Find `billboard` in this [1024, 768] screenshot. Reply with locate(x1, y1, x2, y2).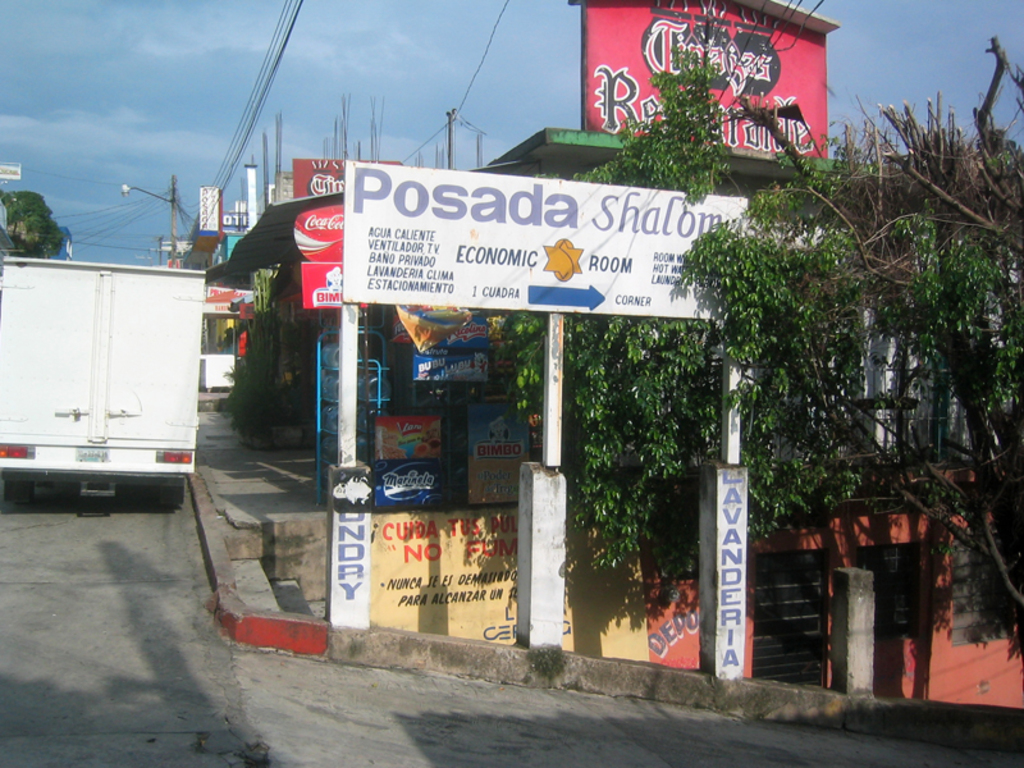
locate(343, 175, 760, 317).
